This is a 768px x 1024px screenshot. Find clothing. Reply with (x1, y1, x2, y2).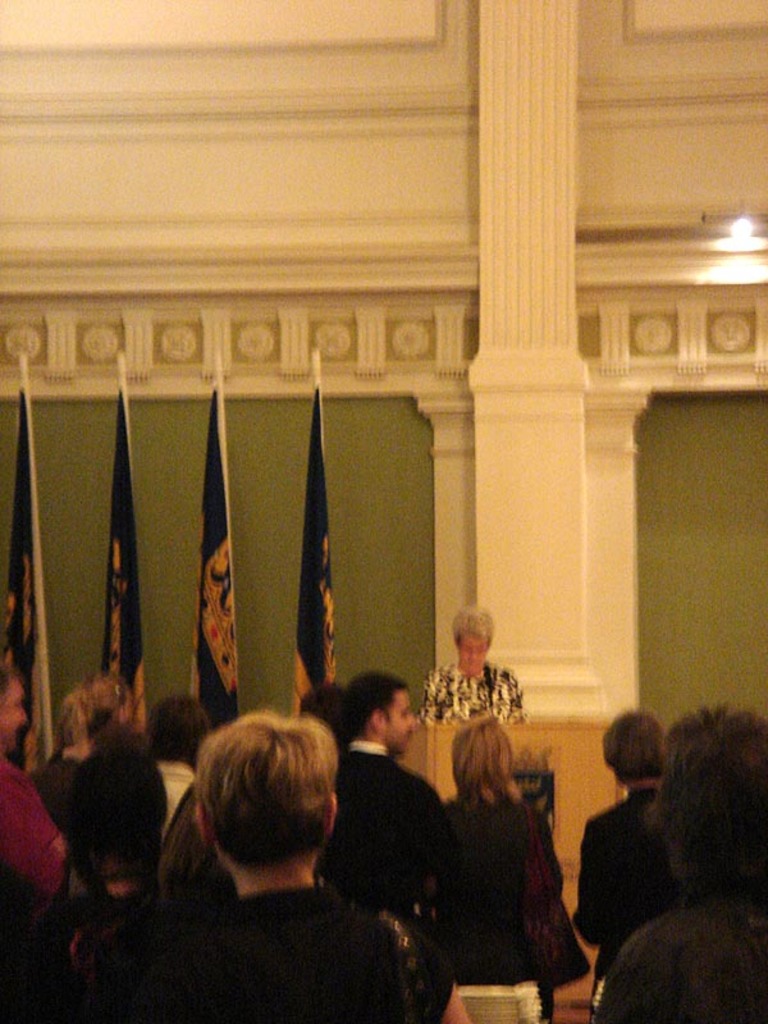
(143, 865, 394, 1023).
